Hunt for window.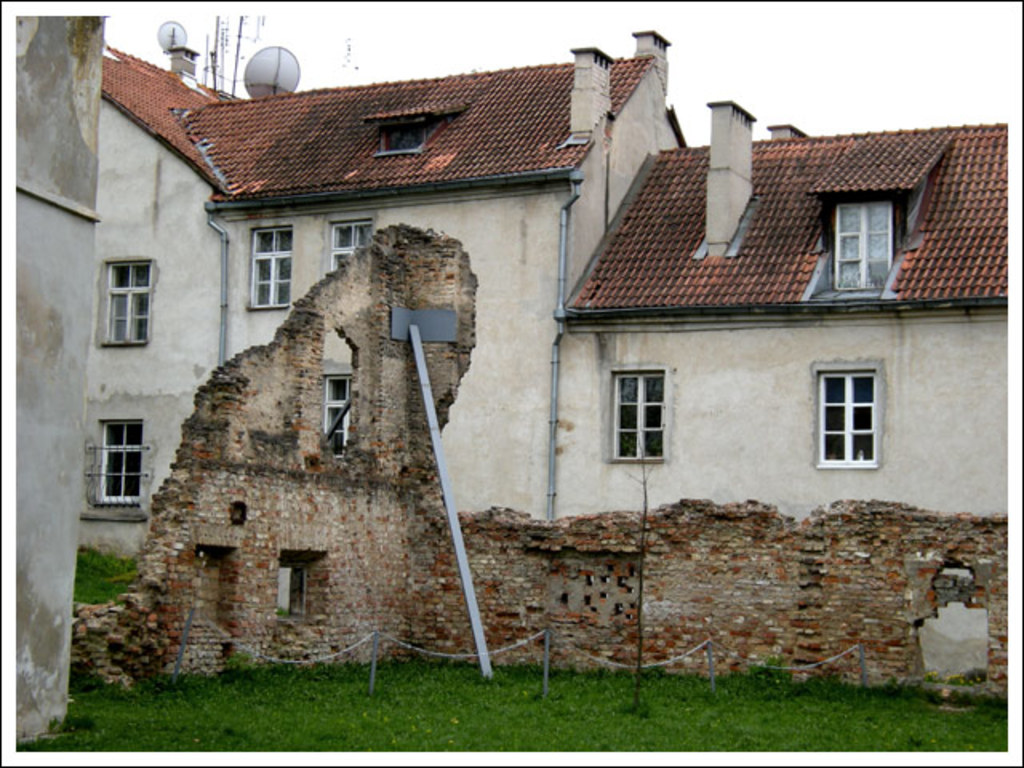
Hunted down at pyautogui.locateOnScreen(96, 245, 158, 350).
